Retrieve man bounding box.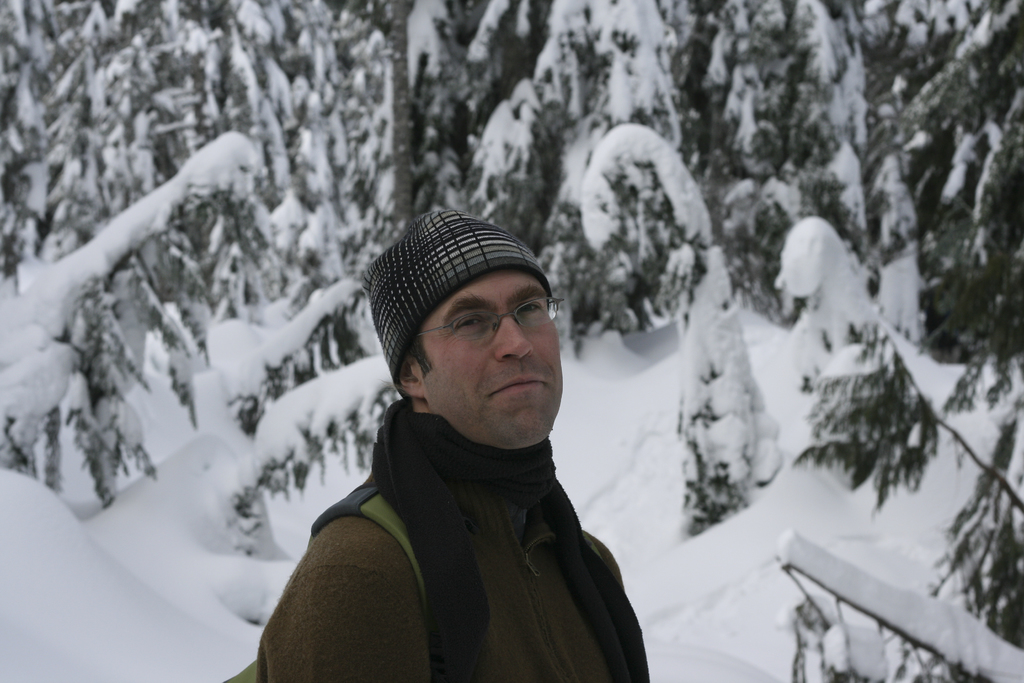
Bounding box: l=322, t=199, r=664, b=682.
